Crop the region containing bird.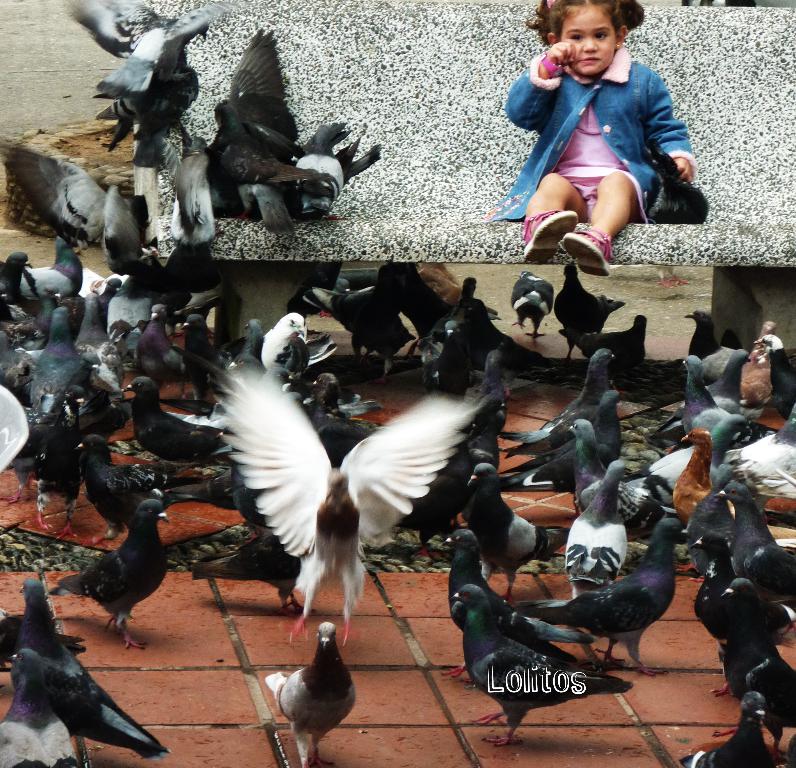
Crop region: 0 145 143 257.
